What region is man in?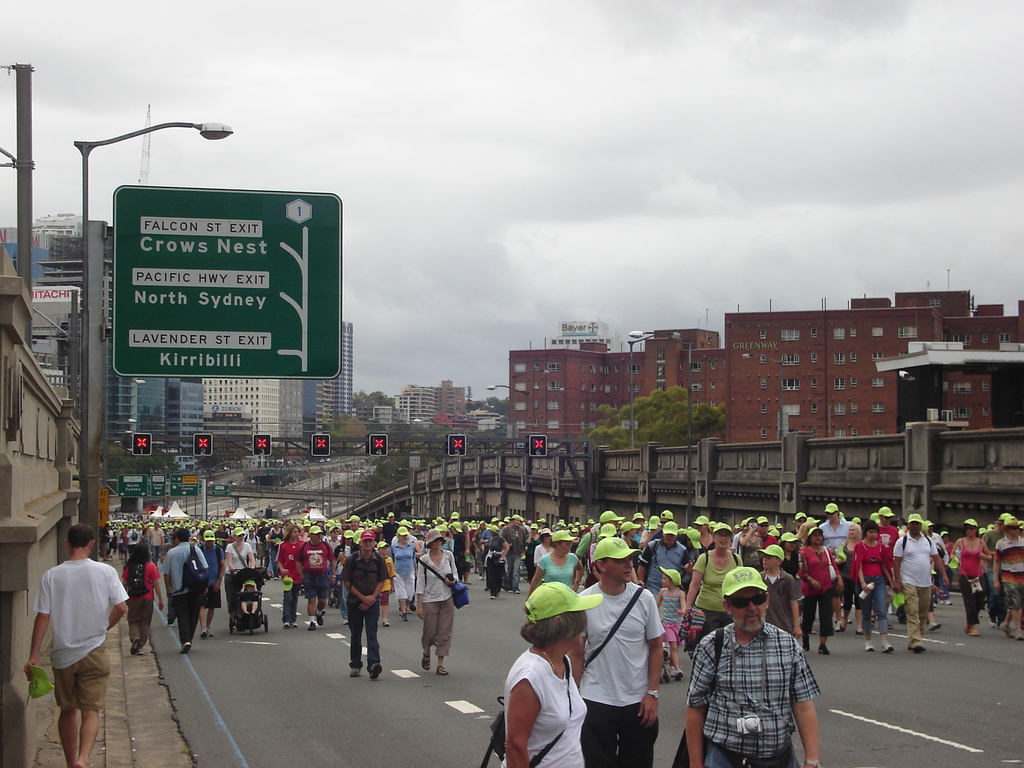
[819, 499, 856, 635].
